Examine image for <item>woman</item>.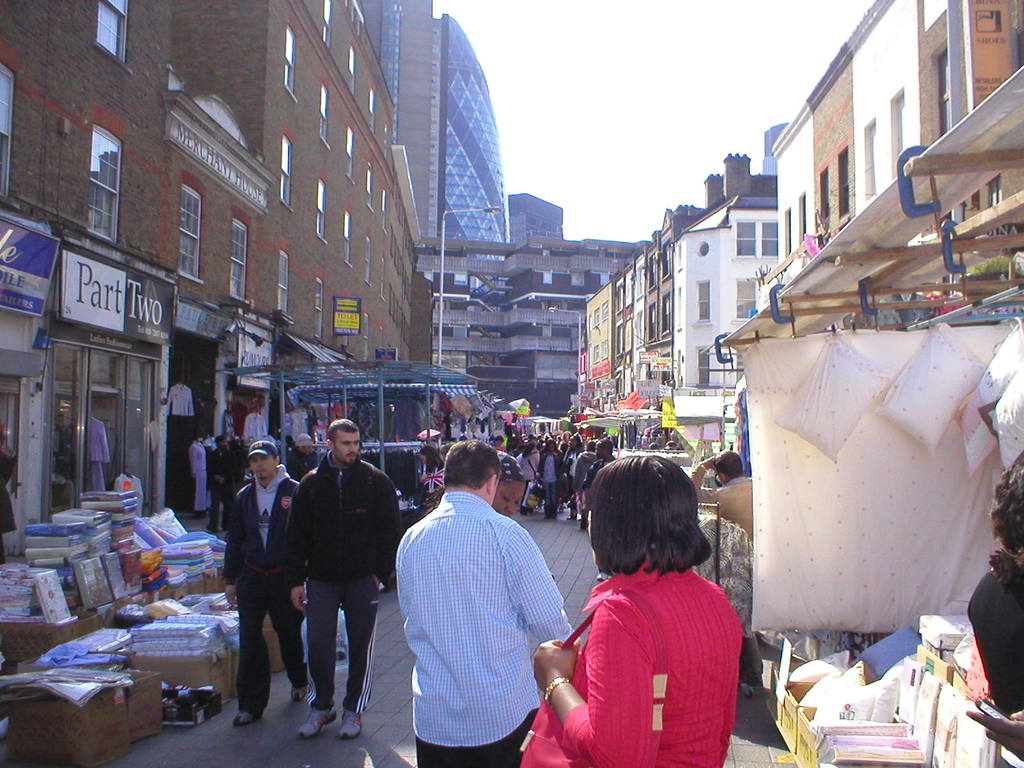
Examination result: x1=417 y1=447 x2=449 y2=517.
